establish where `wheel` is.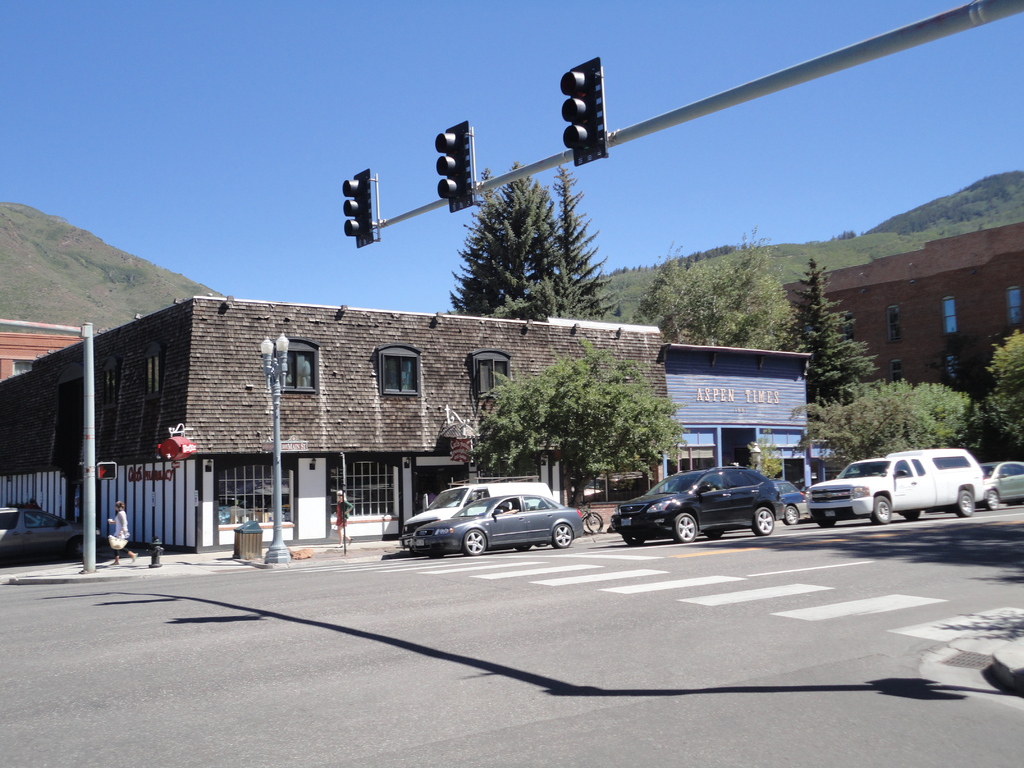
Established at (751,507,774,537).
